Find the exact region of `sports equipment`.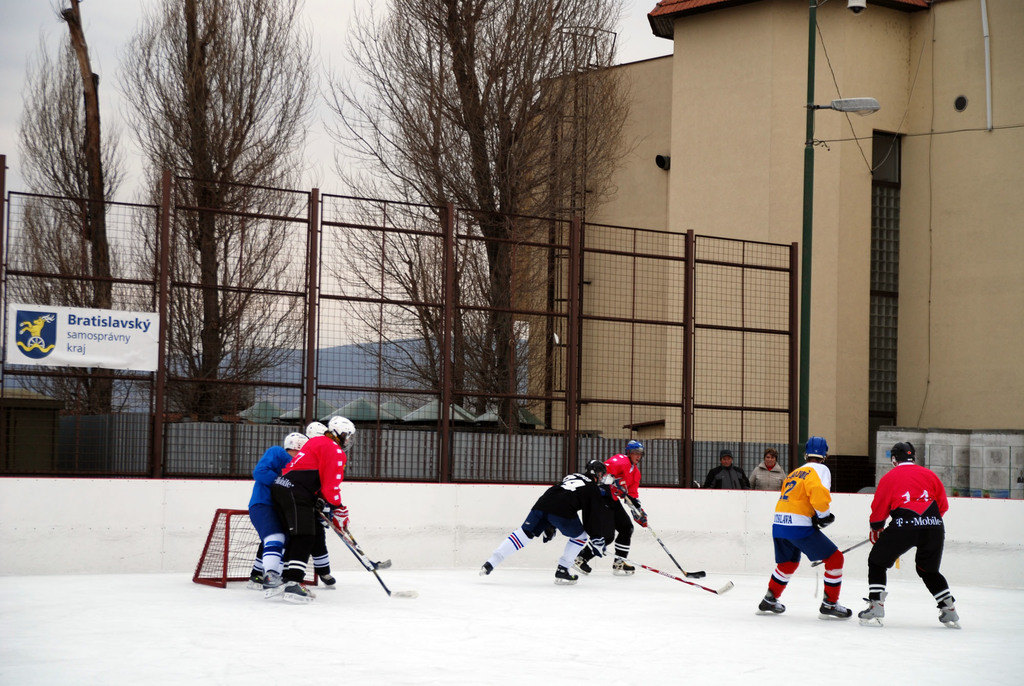
Exact region: [316, 512, 378, 574].
